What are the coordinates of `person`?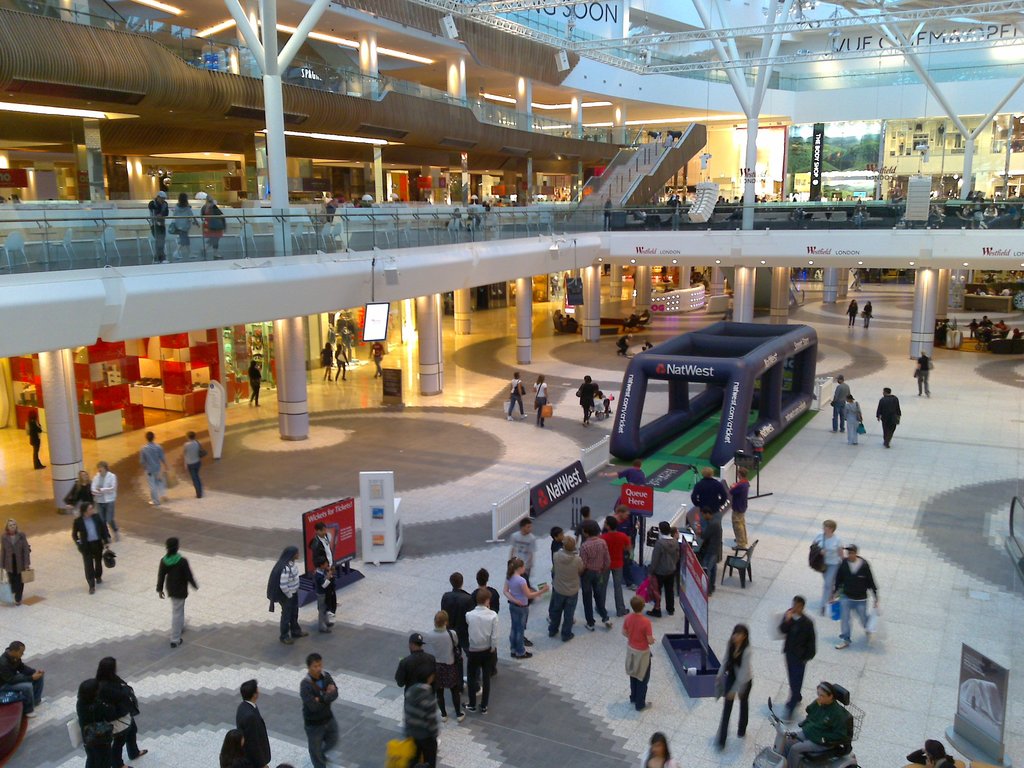
[x1=147, y1=189, x2=169, y2=264].
